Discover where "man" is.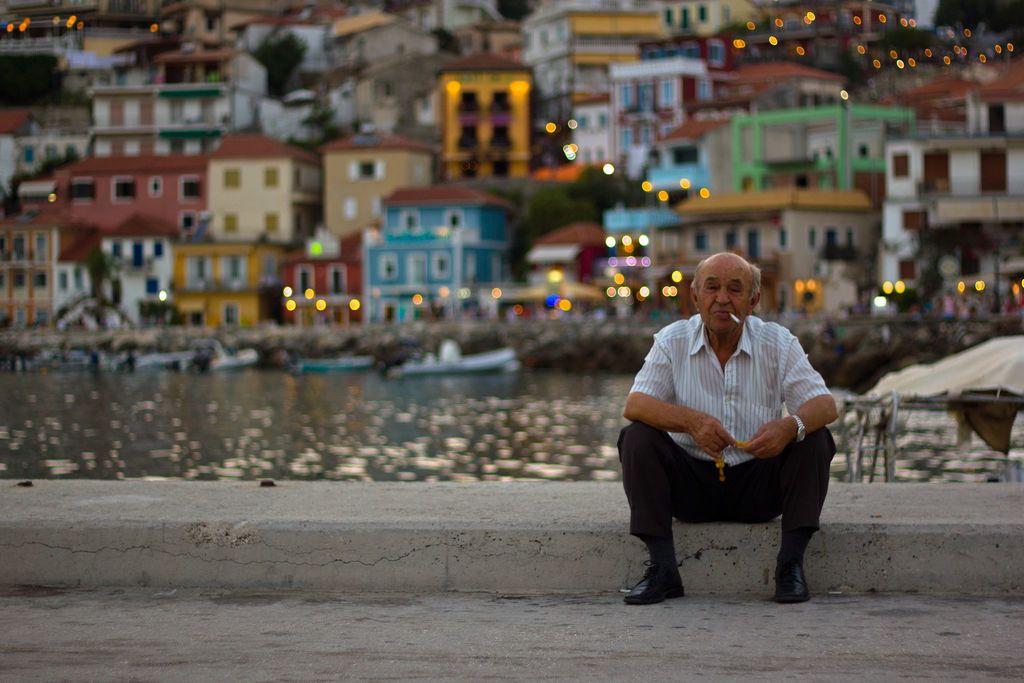
Discovered at 634/250/848/620.
